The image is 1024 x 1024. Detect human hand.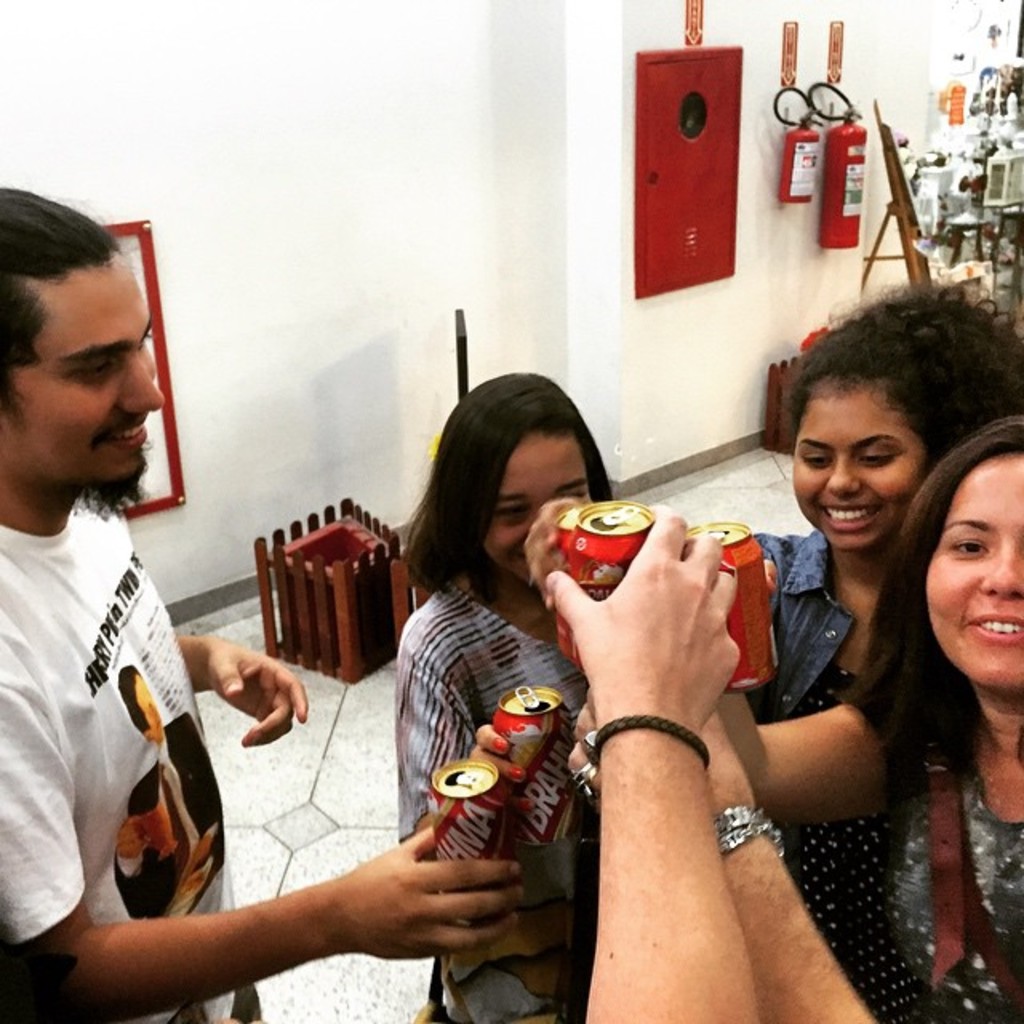
Detection: 520, 494, 587, 606.
